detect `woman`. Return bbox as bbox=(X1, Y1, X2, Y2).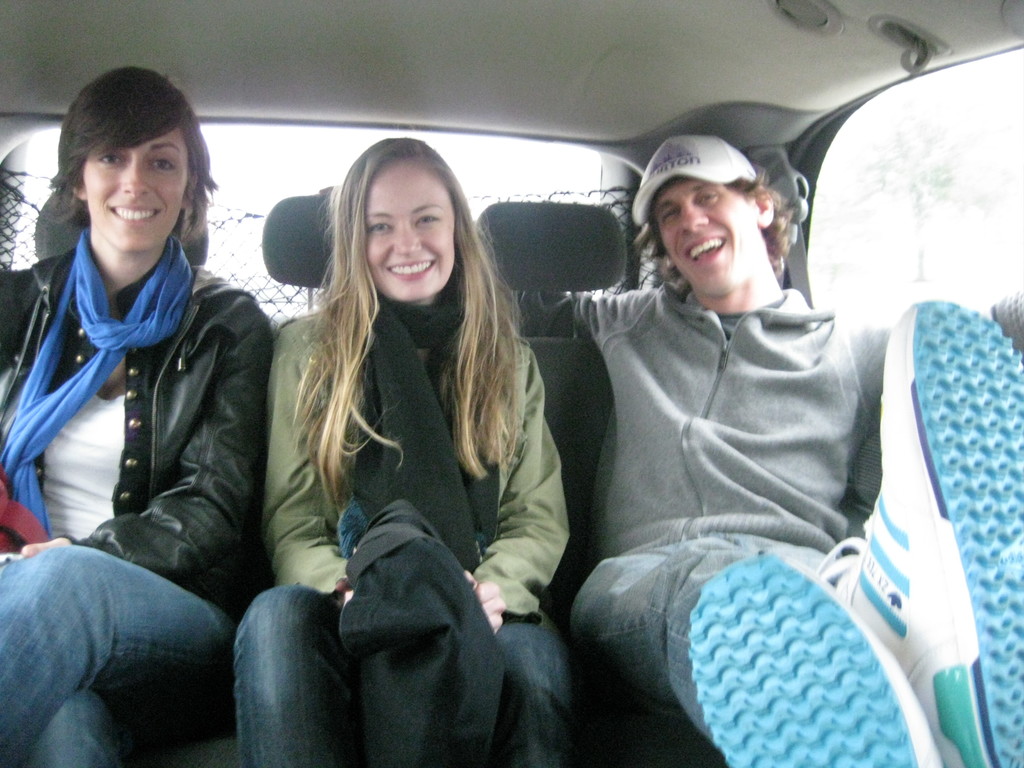
bbox=(218, 141, 618, 757).
